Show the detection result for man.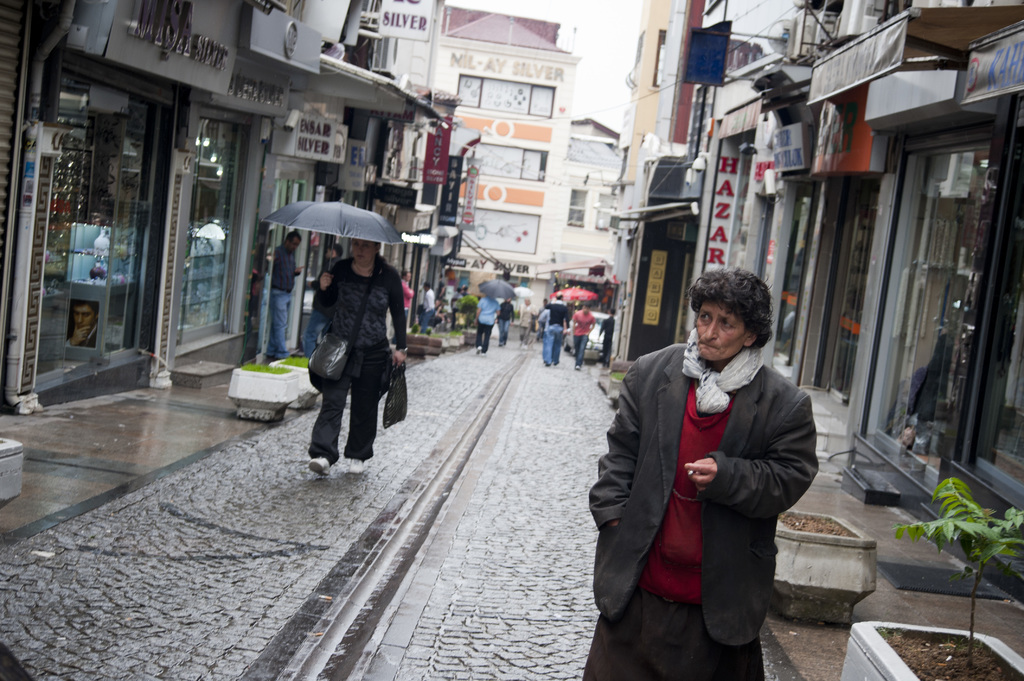
403, 266, 413, 346.
